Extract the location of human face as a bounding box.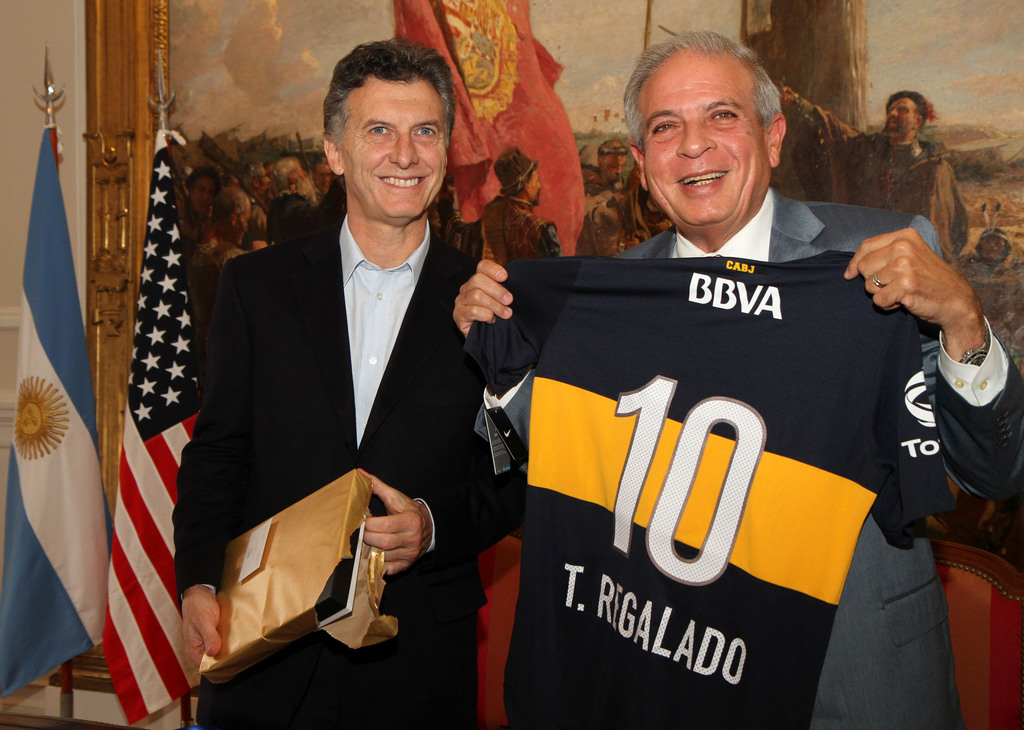
x1=344, y1=81, x2=447, y2=215.
